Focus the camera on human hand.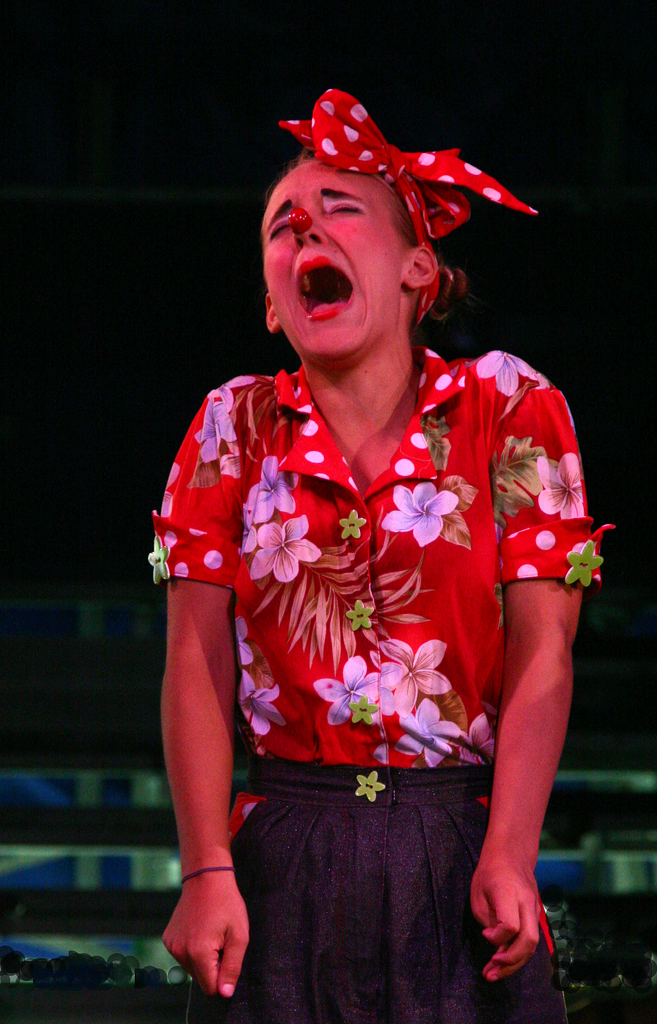
Focus region: (473,856,541,989).
